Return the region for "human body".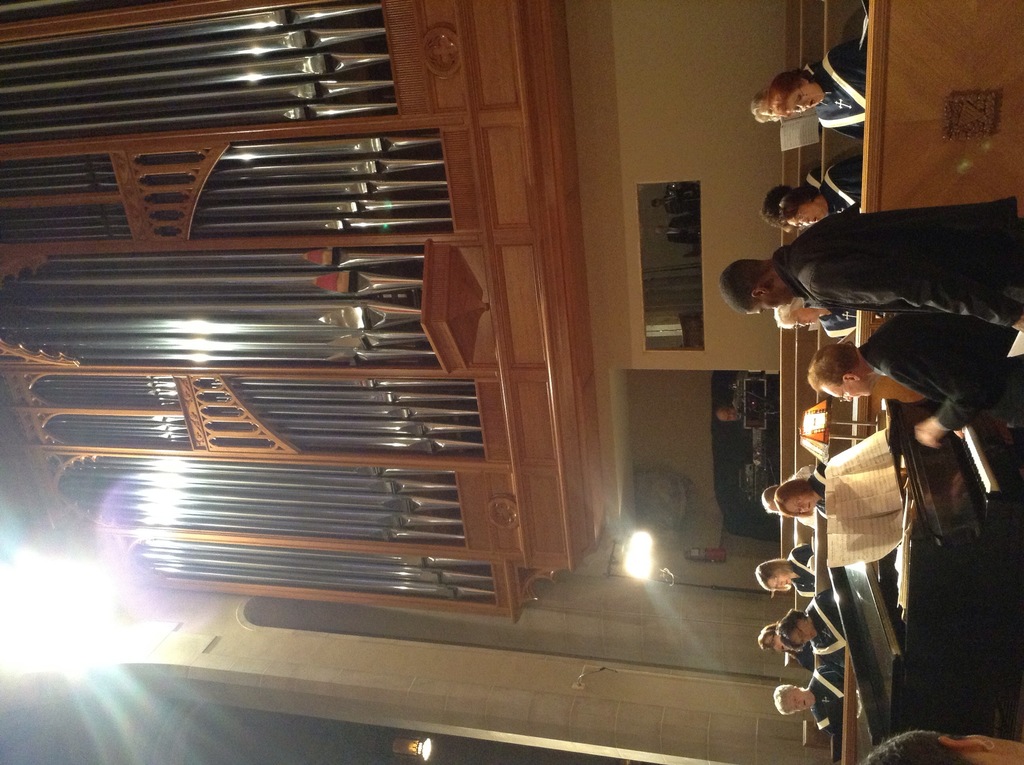
left=764, top=40, right=870, bottom=143.
